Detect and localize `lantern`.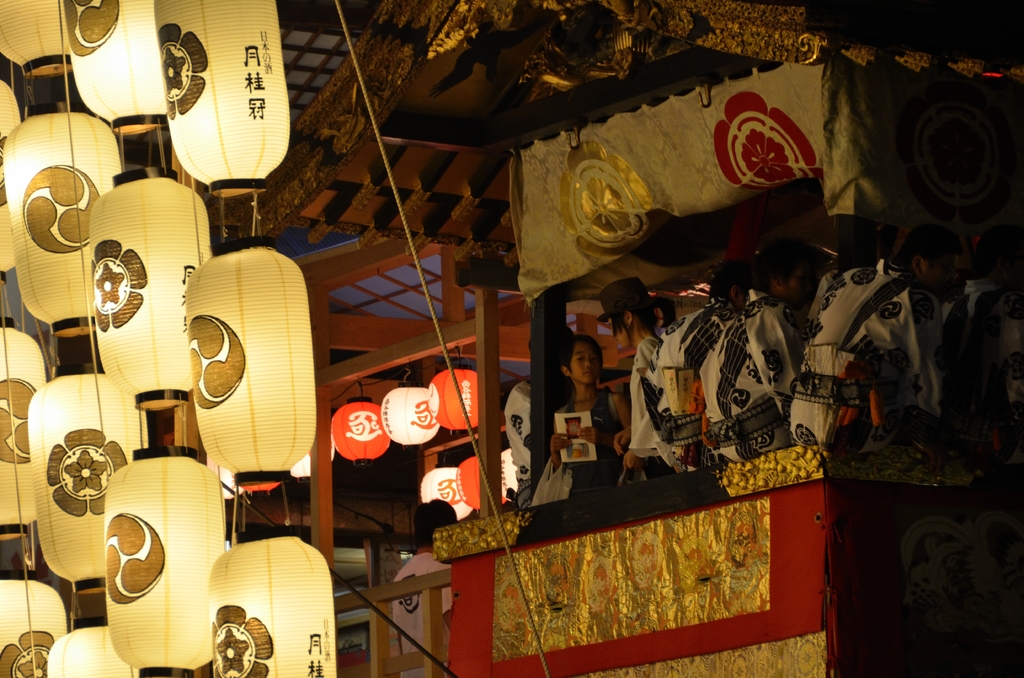
Localized at left=430, top=356, right=483, bottom=435.
